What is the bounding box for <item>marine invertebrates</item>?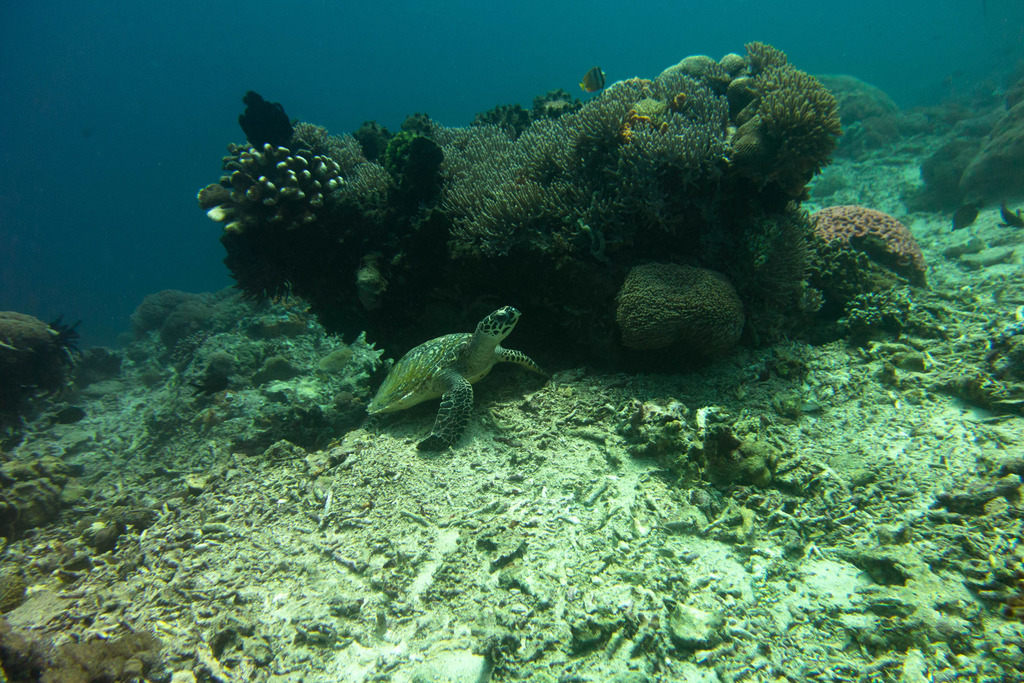
BBox(806, 68, 940, 167).
